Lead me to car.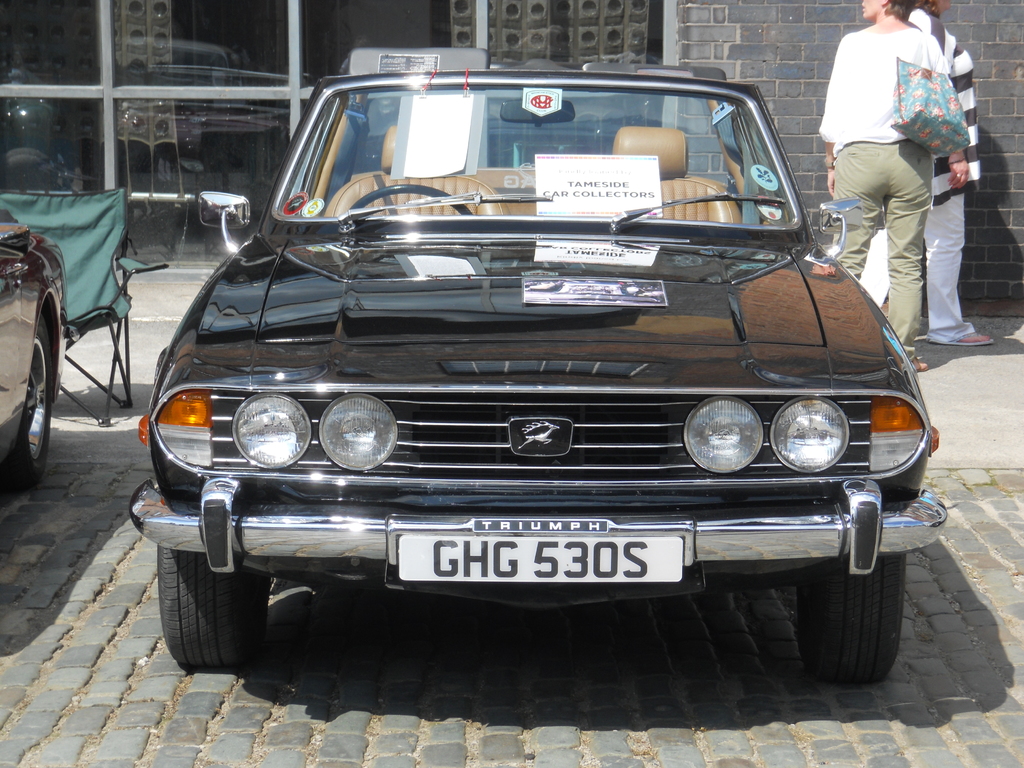
Lead to [0,193,65,483].
